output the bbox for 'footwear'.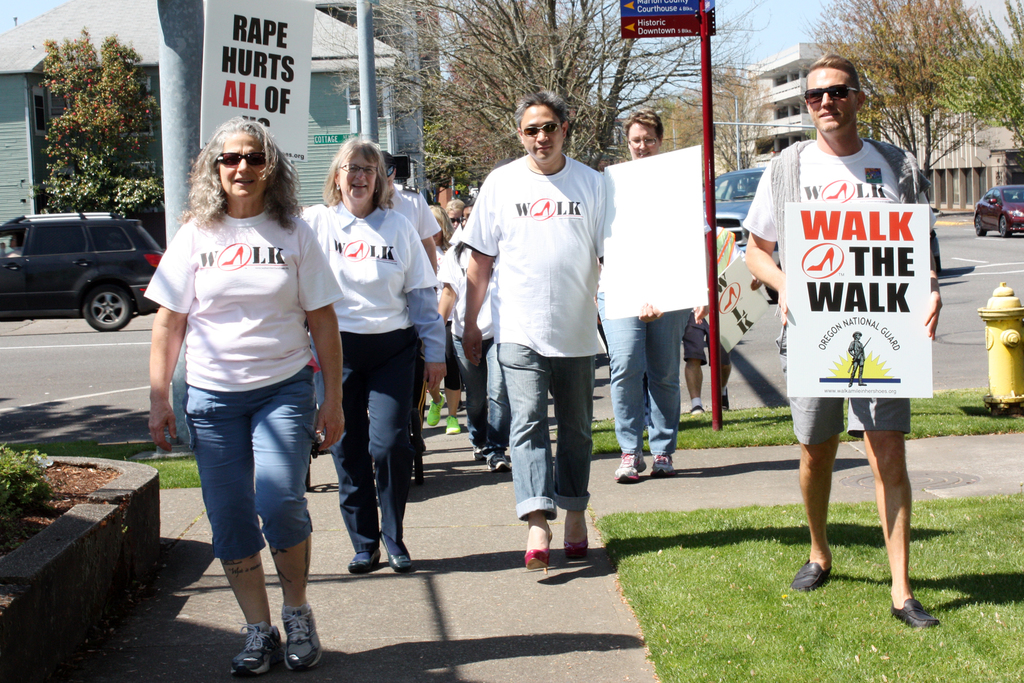
[x1=788, y1=559, x2=835, y2=593].
